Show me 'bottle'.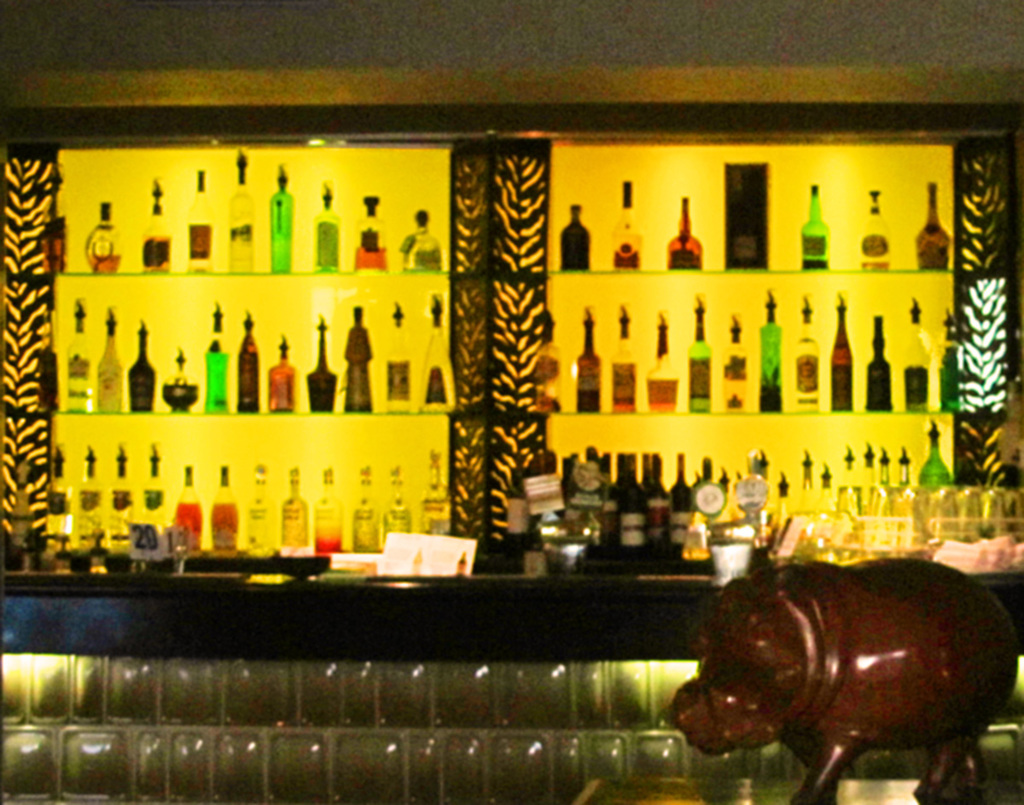
'bottle' is here: {"x1": 75, "y1": 446, "x2": 105, "y2": 551}.
